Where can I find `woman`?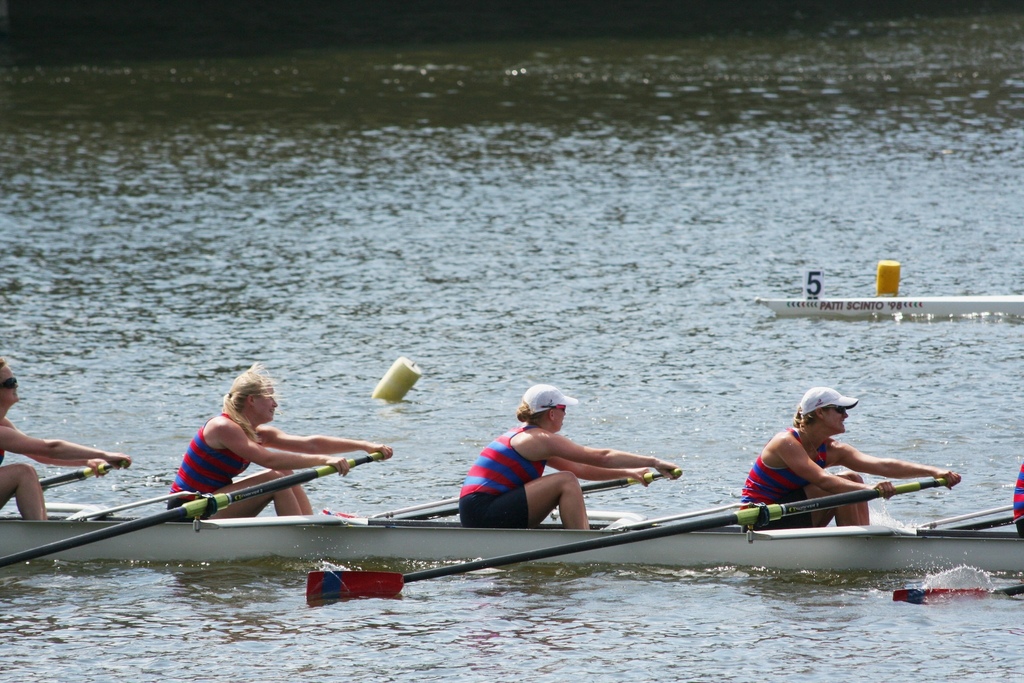
You can find it at detection(147, 381, 371, 529).
